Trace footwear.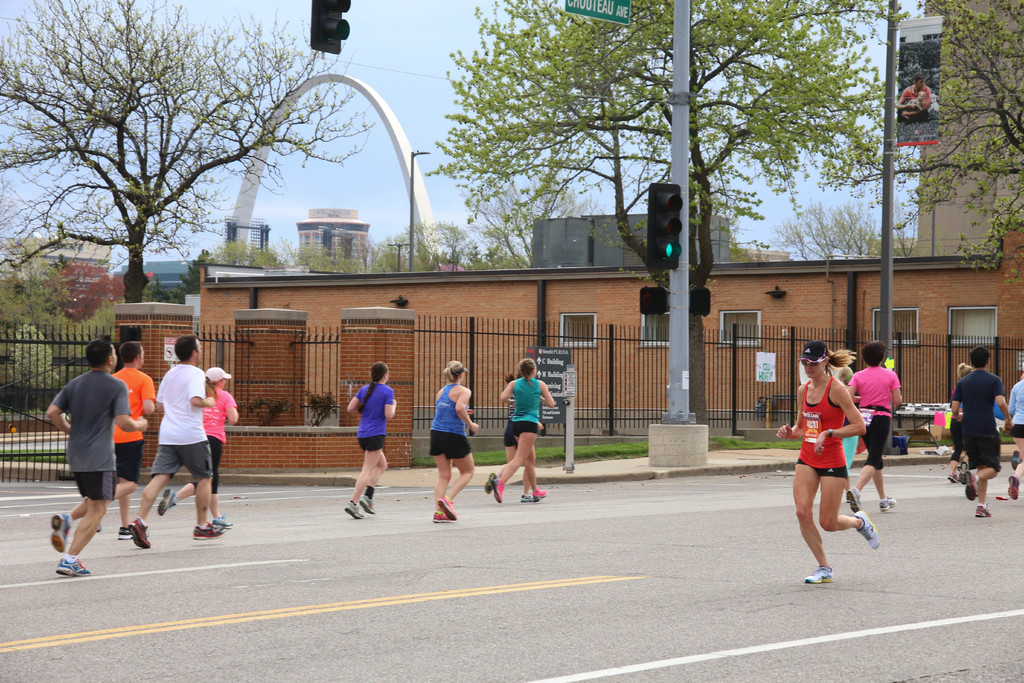
Traced to bbox(948, 473, 960, 483).
